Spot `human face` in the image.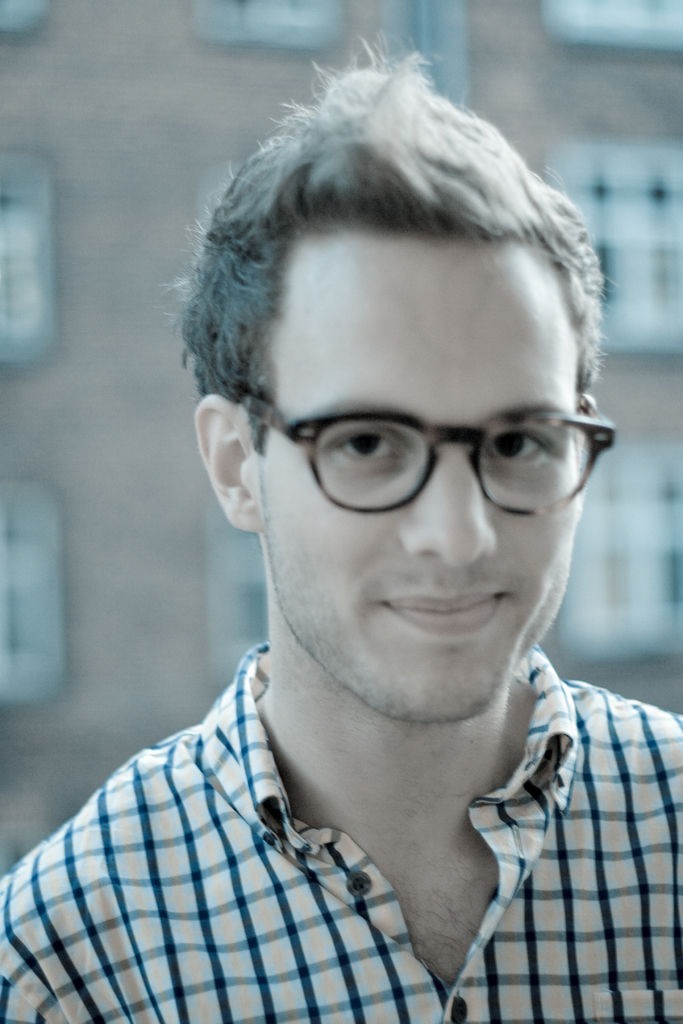
`human face` found at [253, 227, 593, 724].
